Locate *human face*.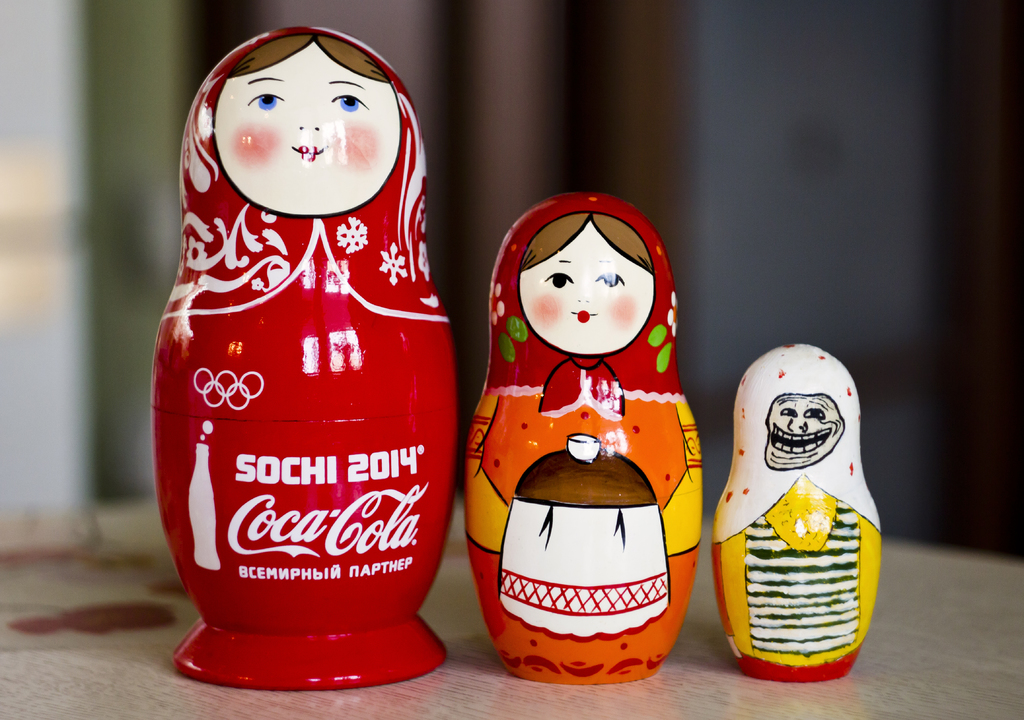
Bounding box: {"left": 517, "top": 214, "right": 651, "bottom": 349}.
